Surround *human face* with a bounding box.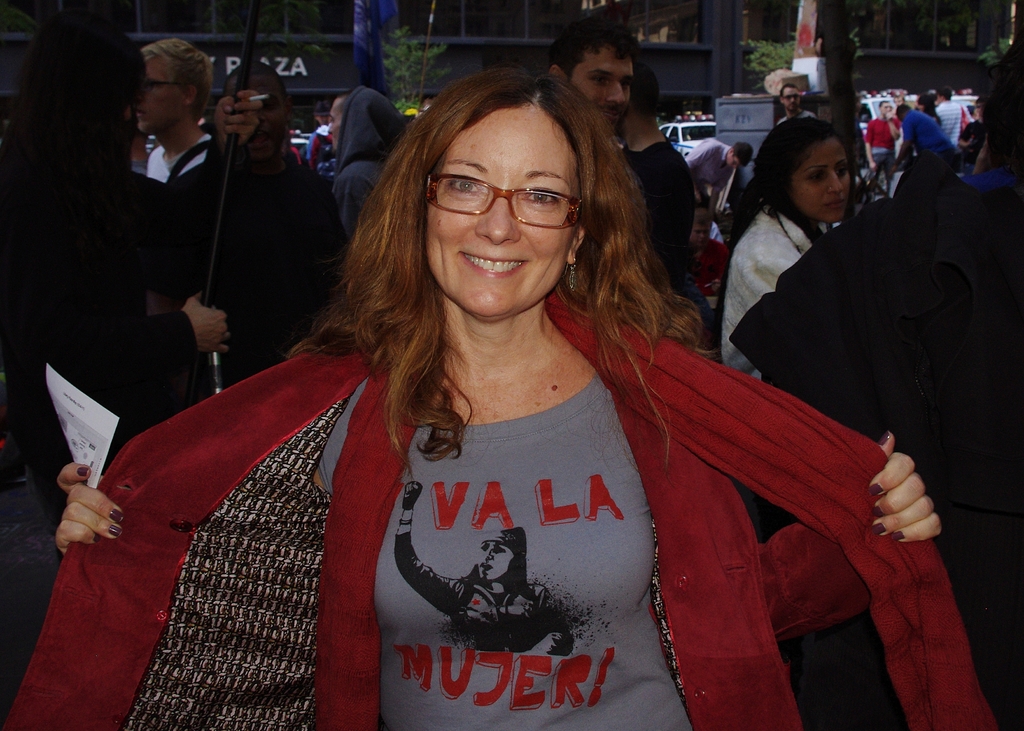
(882, 104, 894, 116).
